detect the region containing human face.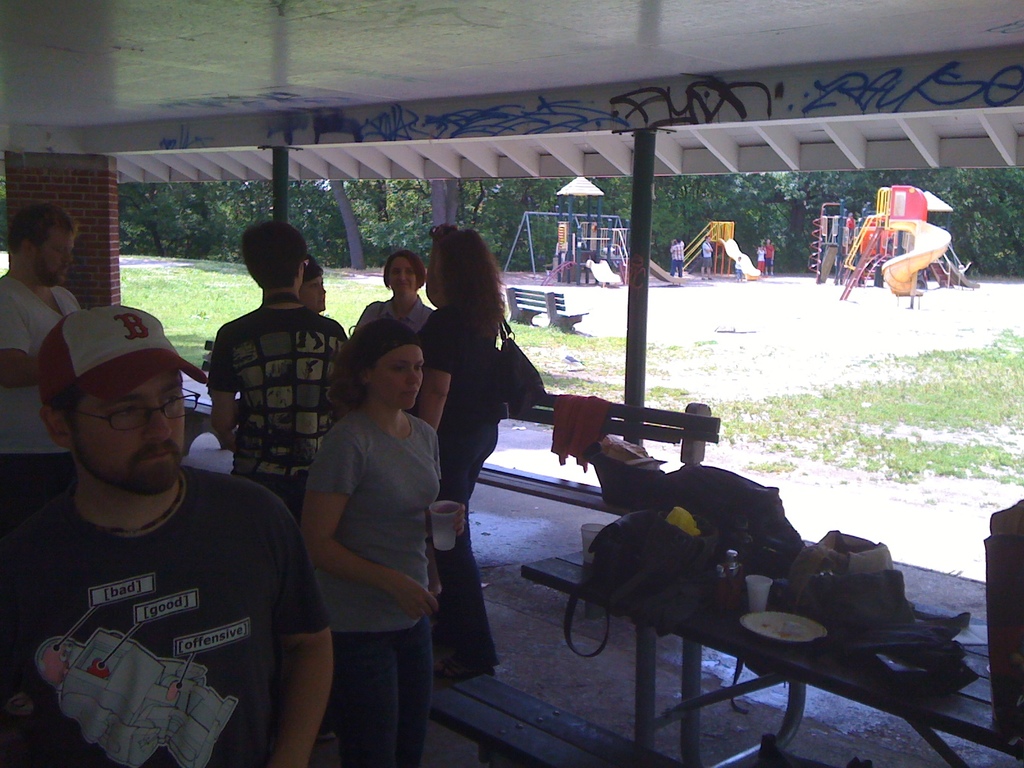
locate(67, 377, 190, 493).
